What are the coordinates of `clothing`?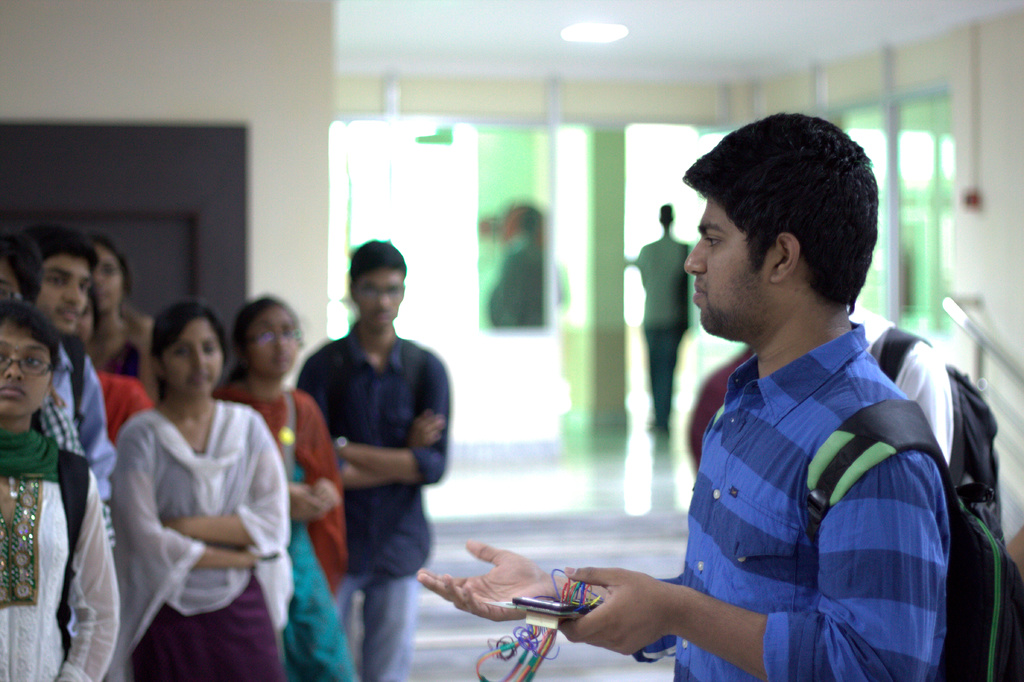
detection(635, 230, 695, 422).
